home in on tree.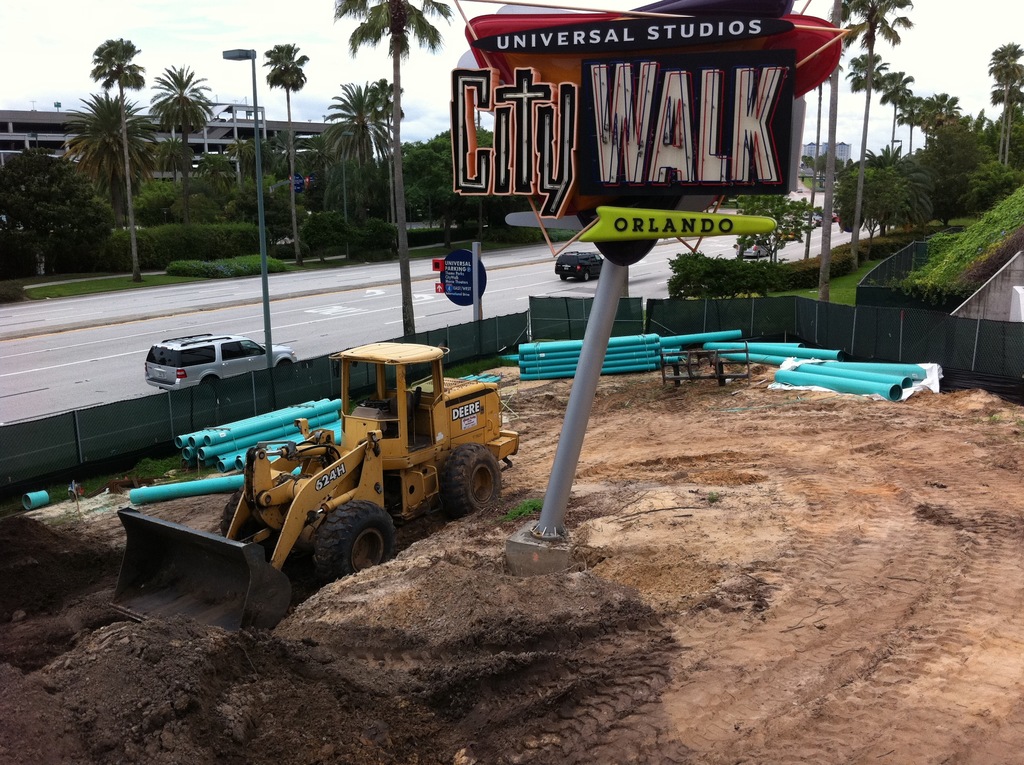
Homed in at crop(834, 156, 885, 257).
